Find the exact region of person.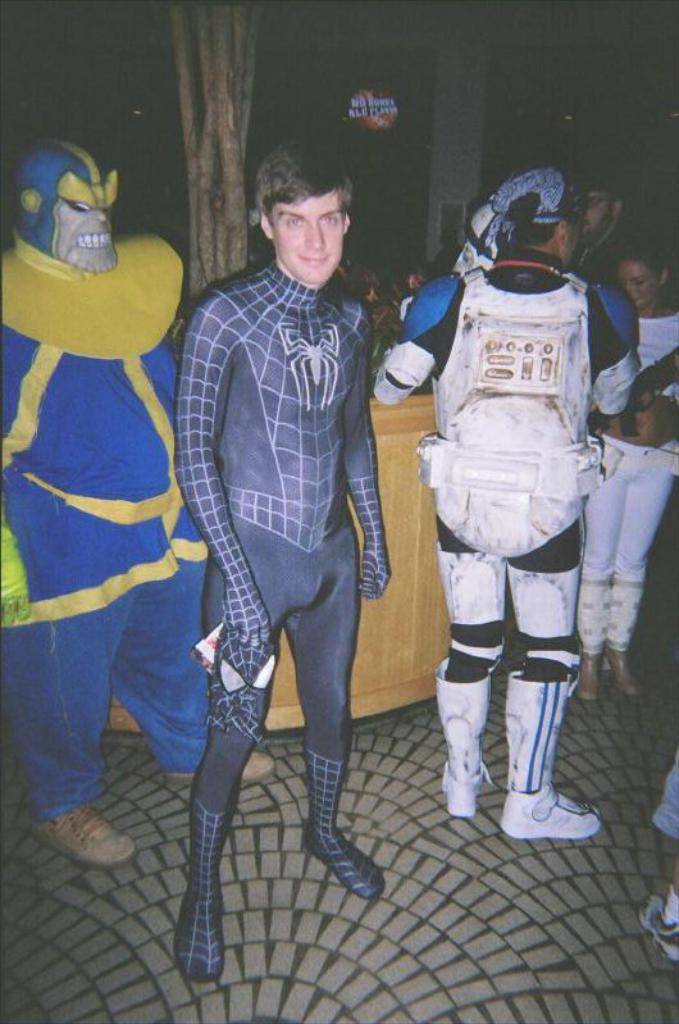
Exact region: Rect(368, 255, 437, 308).
